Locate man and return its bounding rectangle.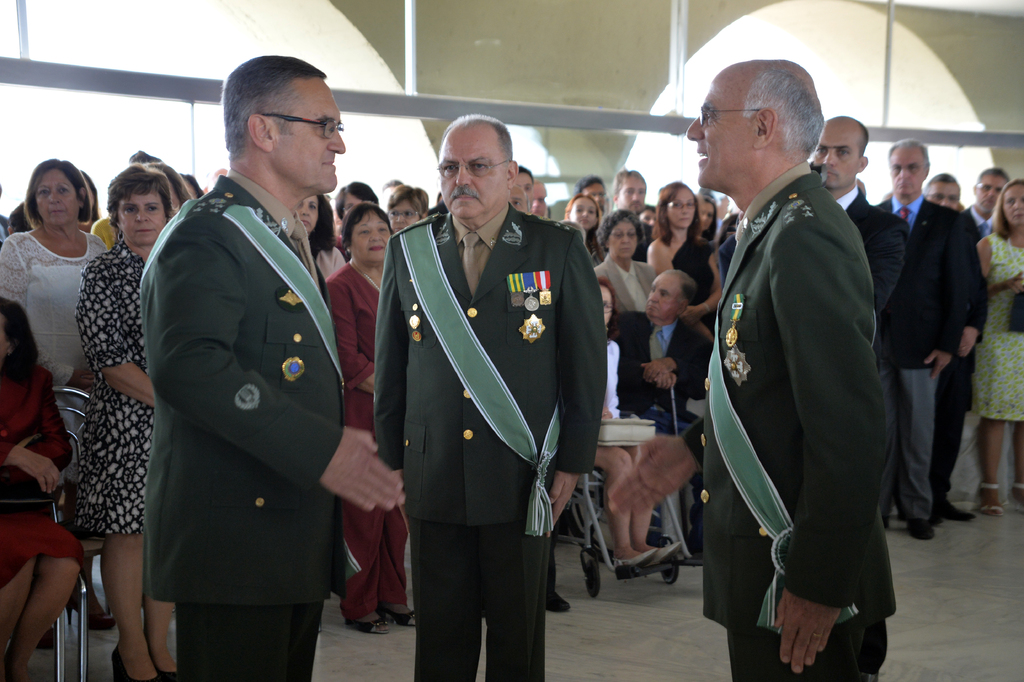
x1=865 y1=131 x2=982 y2=538.
